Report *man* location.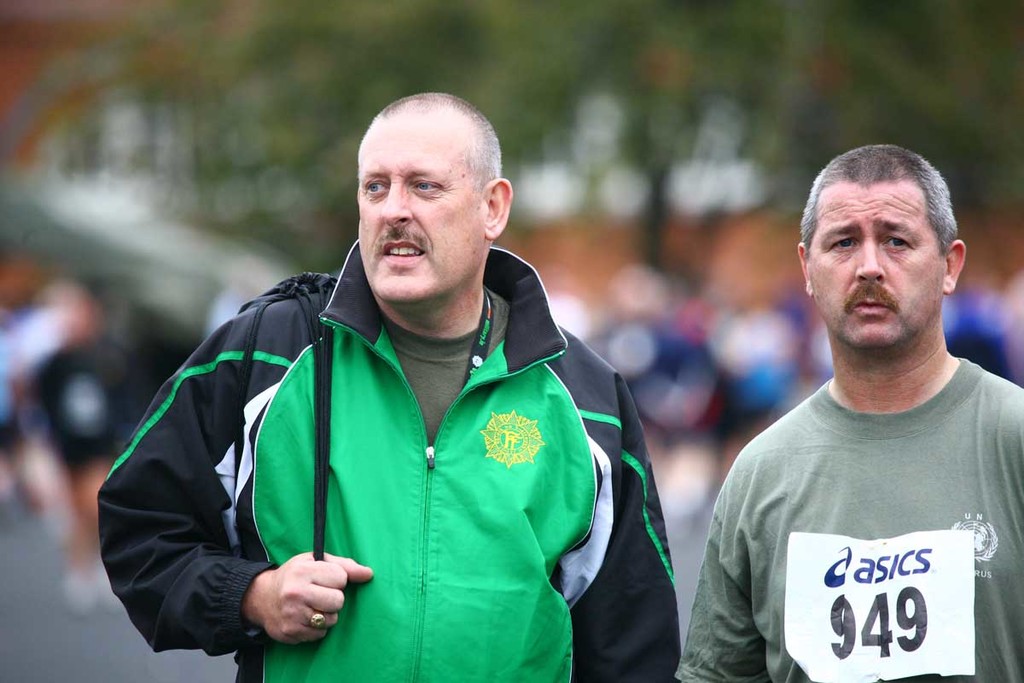
Report: x1=699, y1=102, x2=1023, y2=682.
